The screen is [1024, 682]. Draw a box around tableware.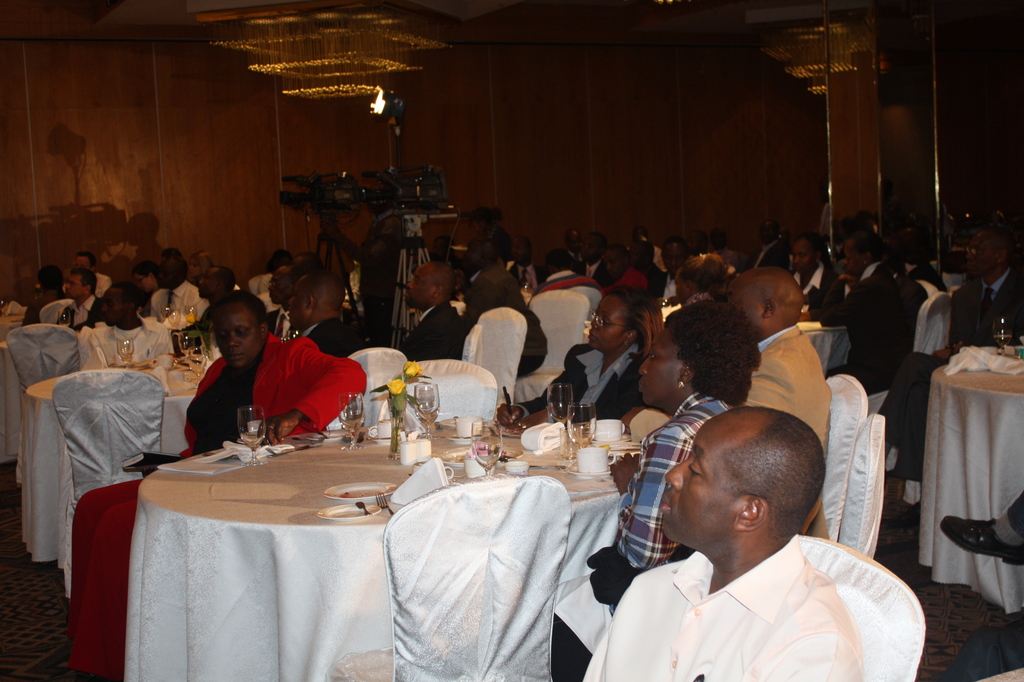
{"x1": 594, "y1": 416, "x2": 630, "y2": 440}.
